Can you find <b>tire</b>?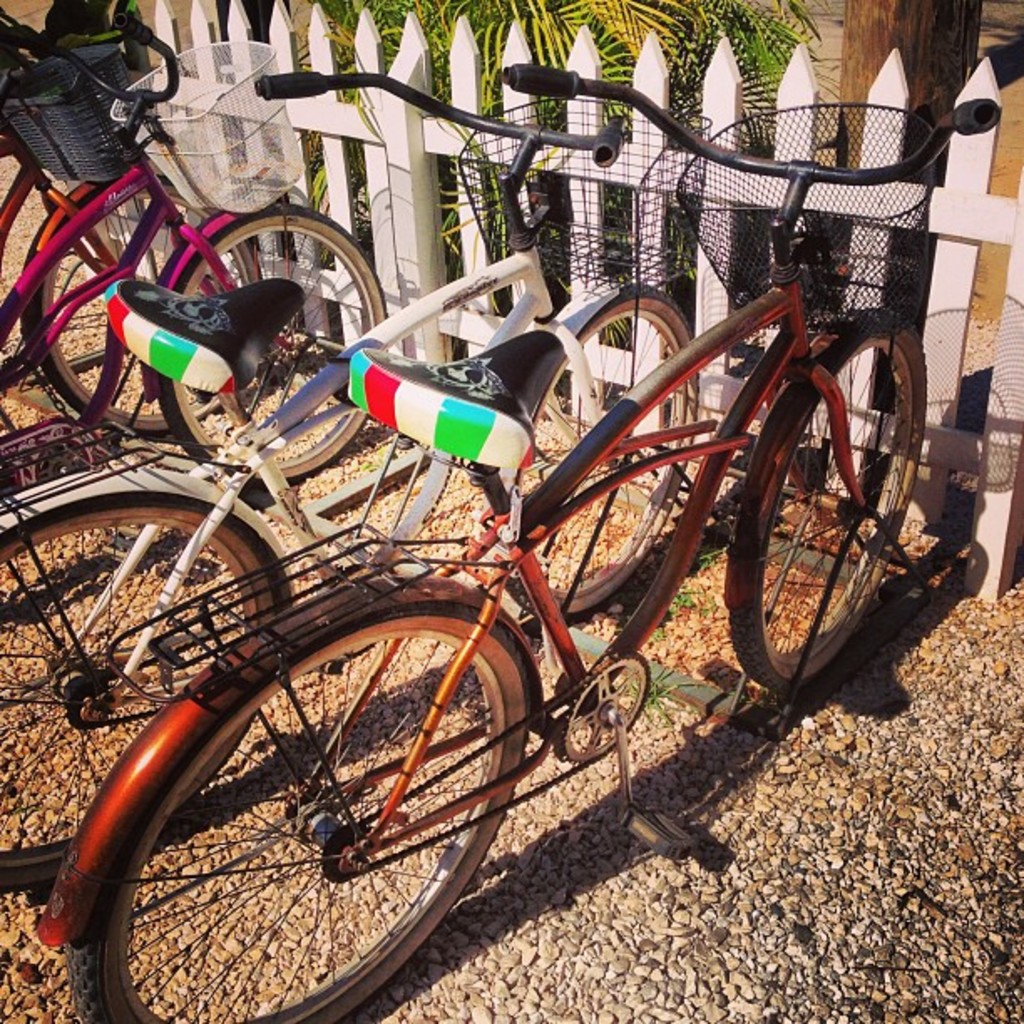
Yes, bounding box: bbox=[0, 494, 276, 893].
